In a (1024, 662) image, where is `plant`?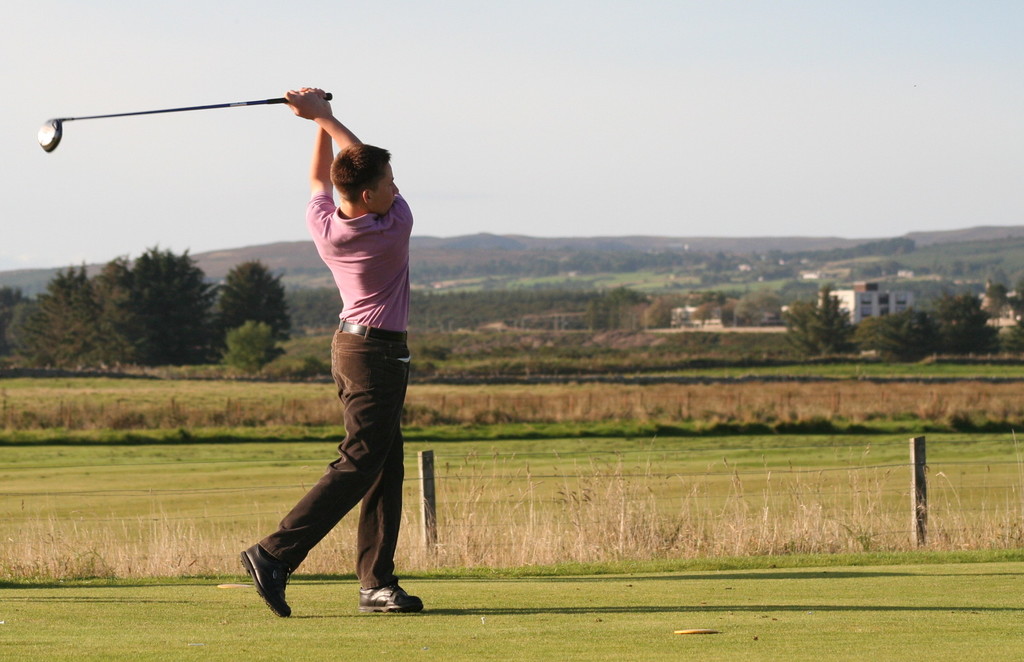
crop(0, 427, 346, 586).
